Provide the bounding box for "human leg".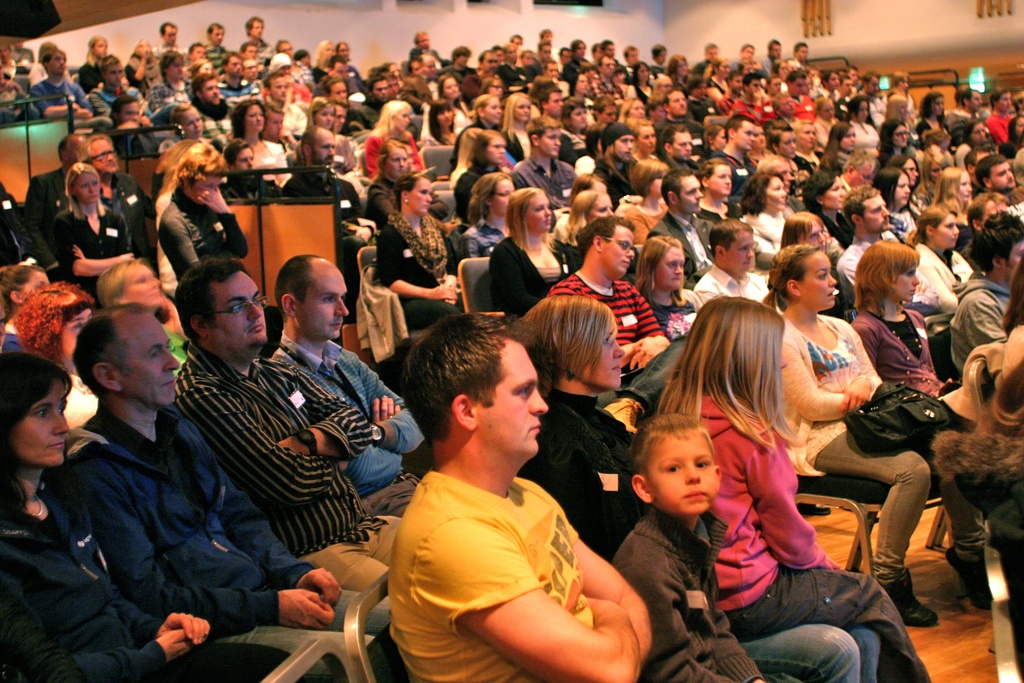
BBox(351, 514, 405, 559).
